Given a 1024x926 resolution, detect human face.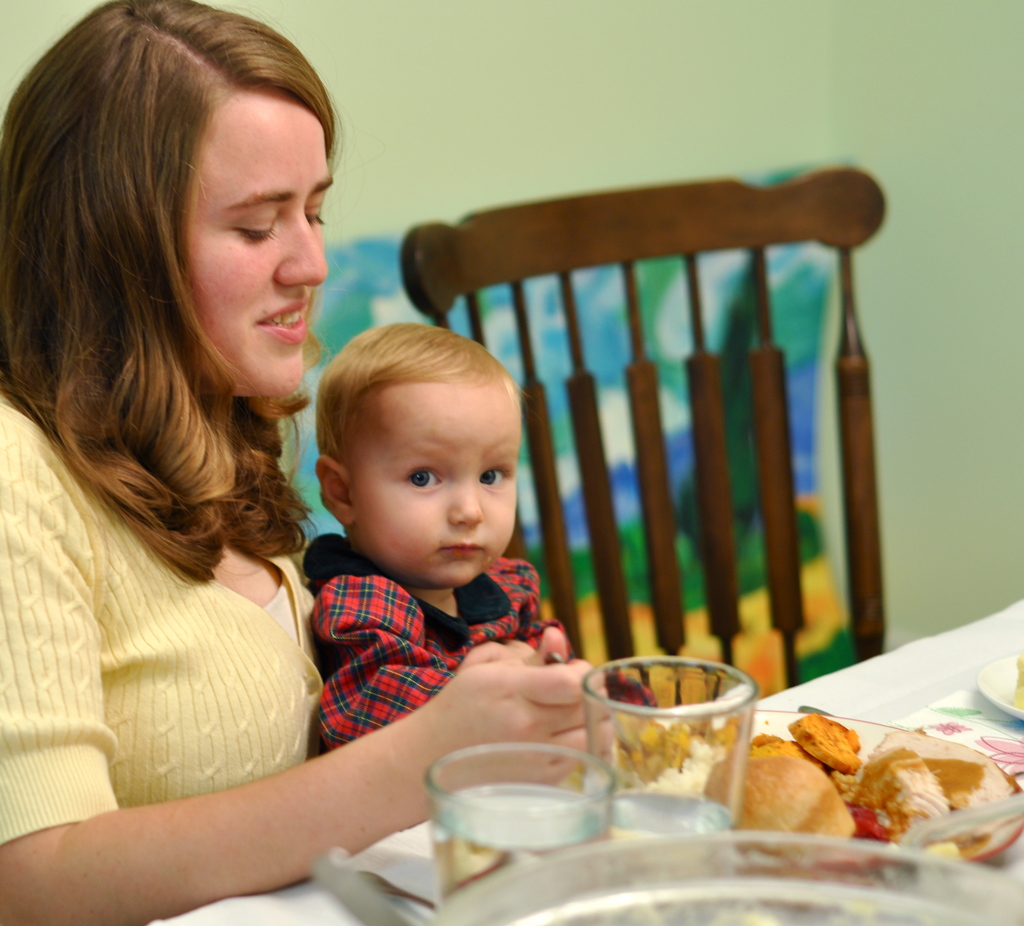
rect(340, 380, 521, 600).
